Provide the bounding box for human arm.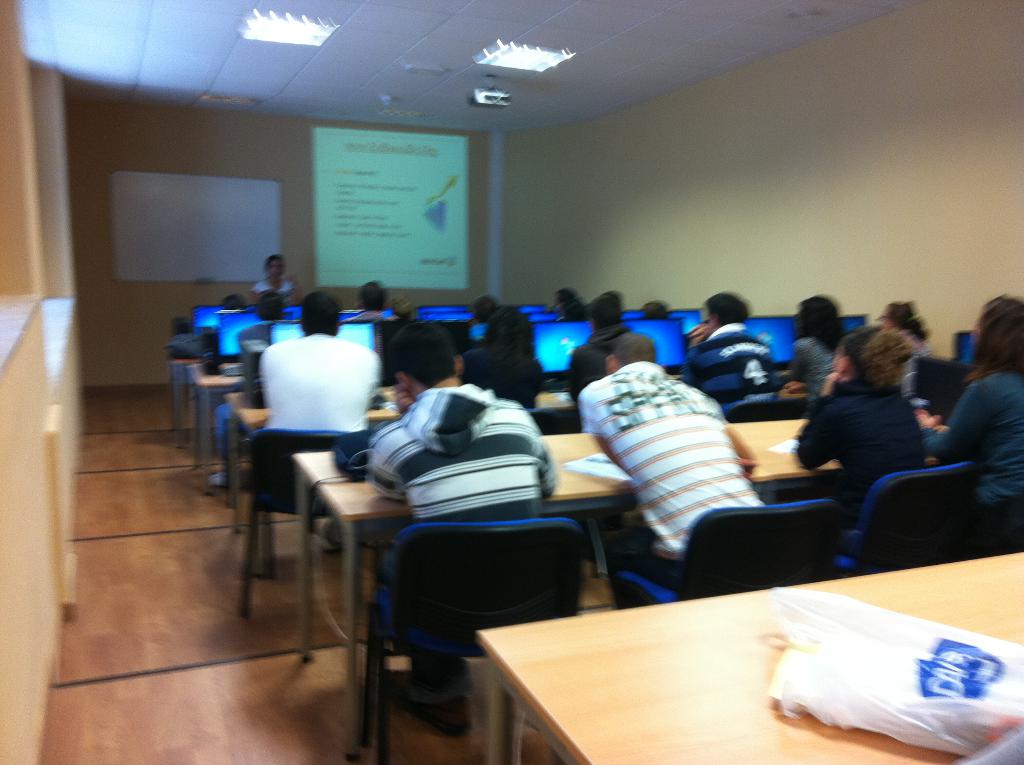
[579, 389, 630, 482].
